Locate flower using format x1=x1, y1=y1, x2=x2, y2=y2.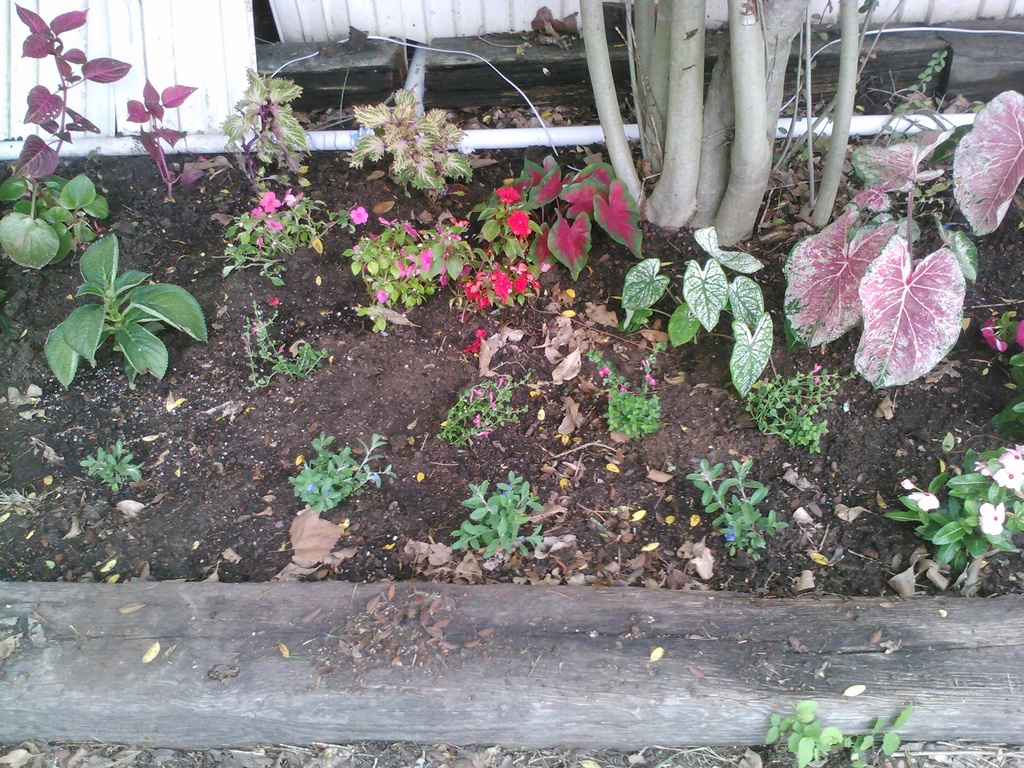
x1=980, y1=502, x2=1006, y2=534.
